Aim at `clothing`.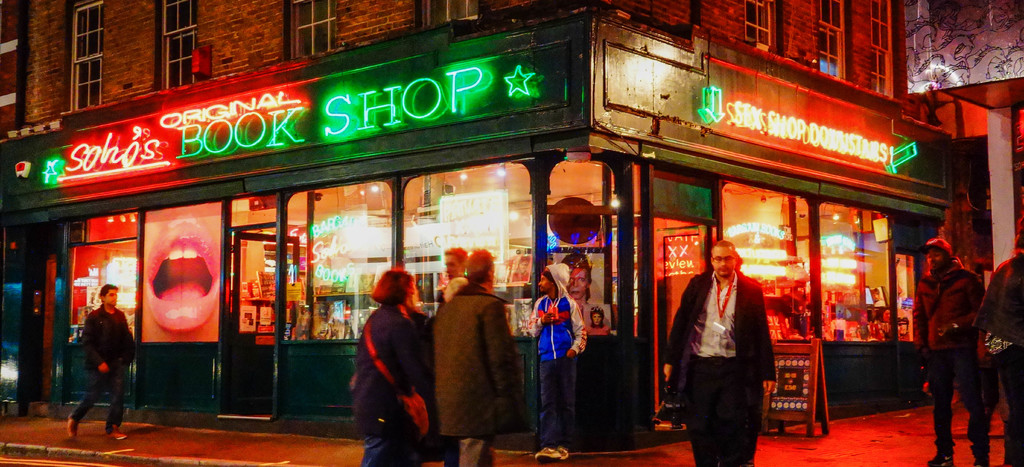
Aimed at l=663, t=270, r=783, b=466.
